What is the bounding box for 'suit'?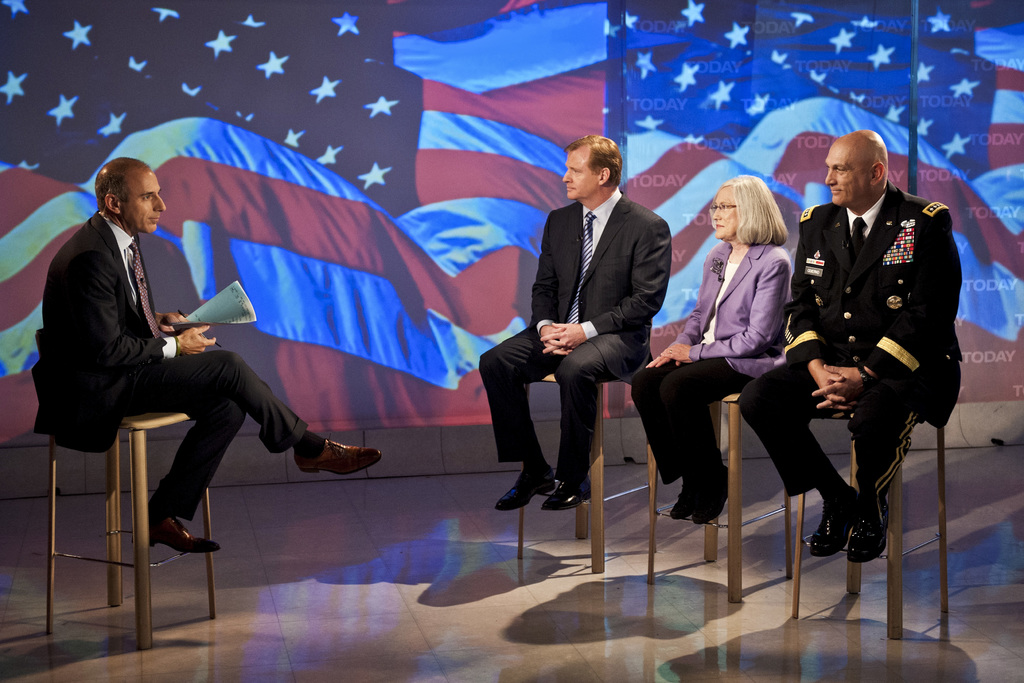
[632, 239, 794, 488].
